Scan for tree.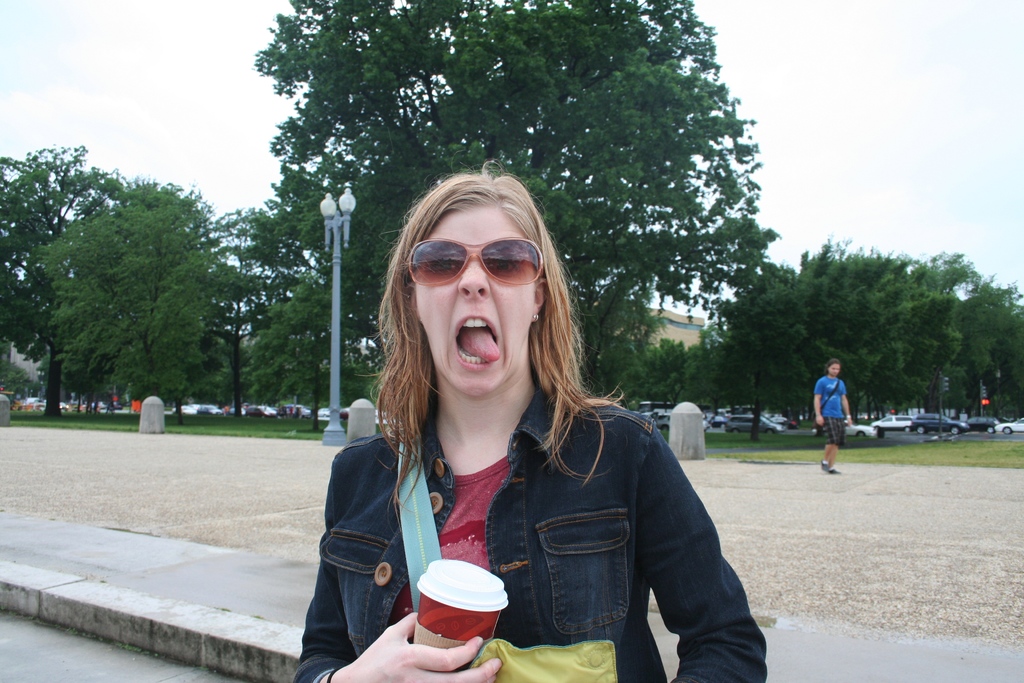
Scan result: [left=246, top=0, right=776, bottom=400].
